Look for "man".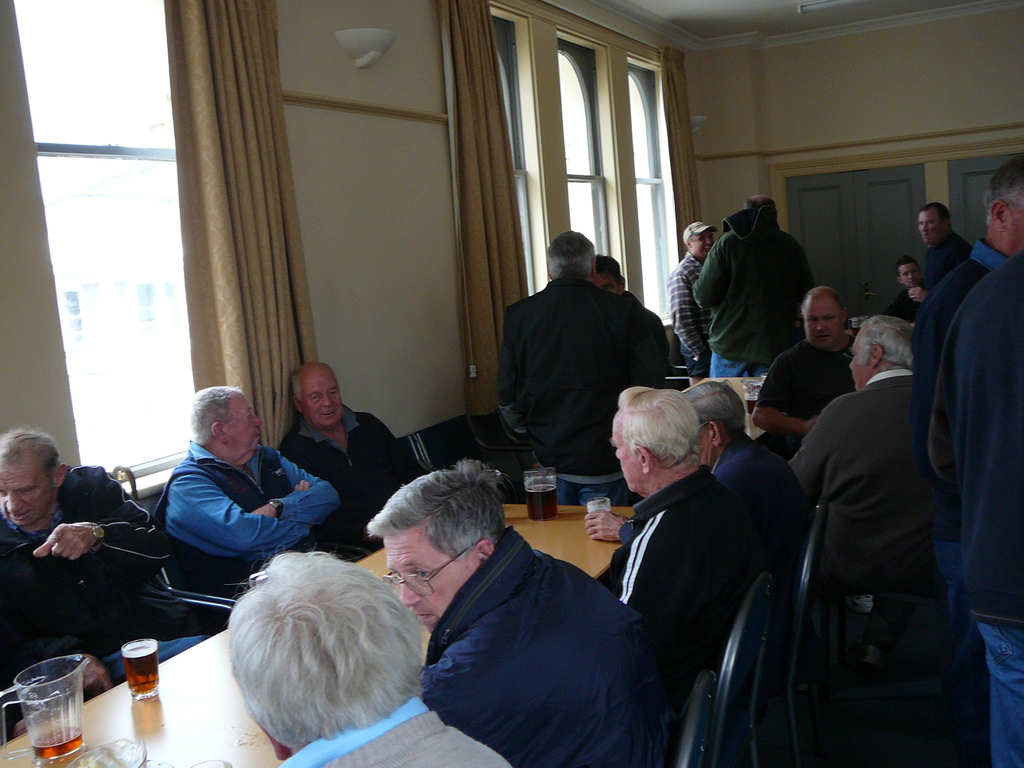
Found: 157,378,344,596.
